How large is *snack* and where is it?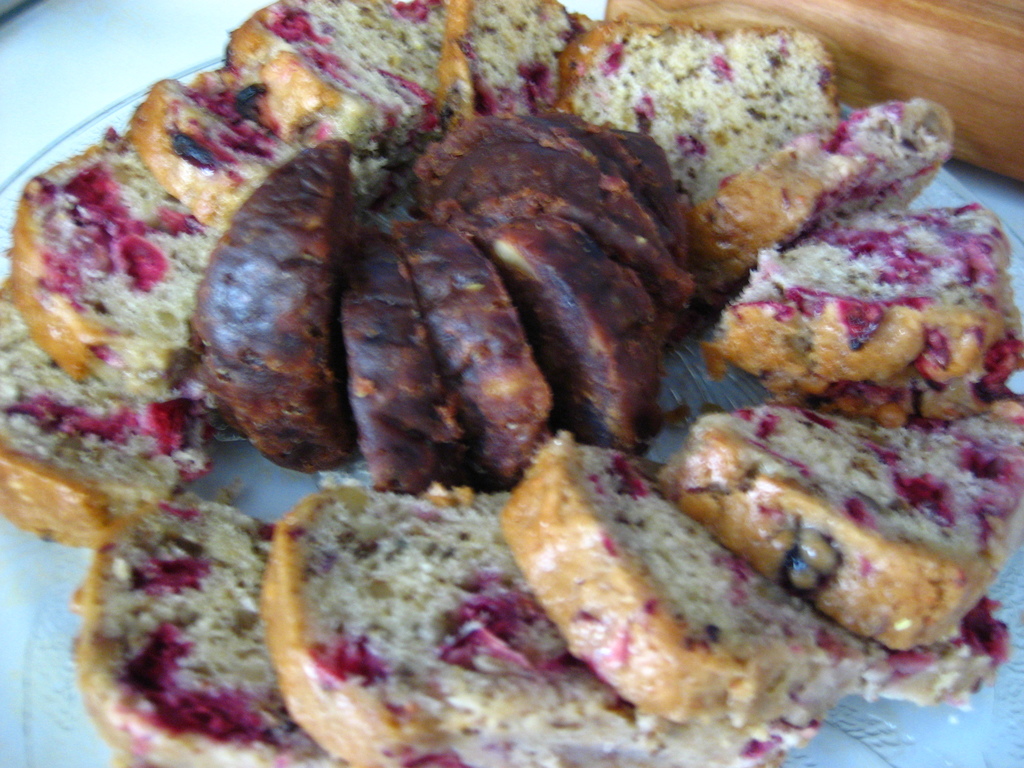
Bounding box: left=0, top=0, right=1023, bottom=767.
